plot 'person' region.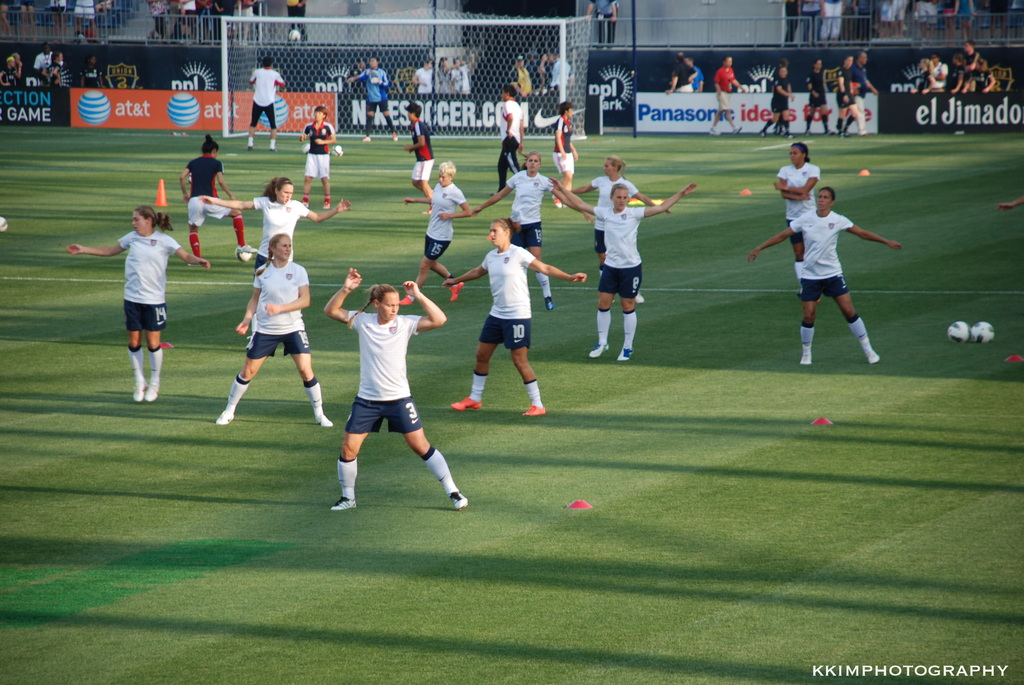
Plotted at [833,57,870,136].
